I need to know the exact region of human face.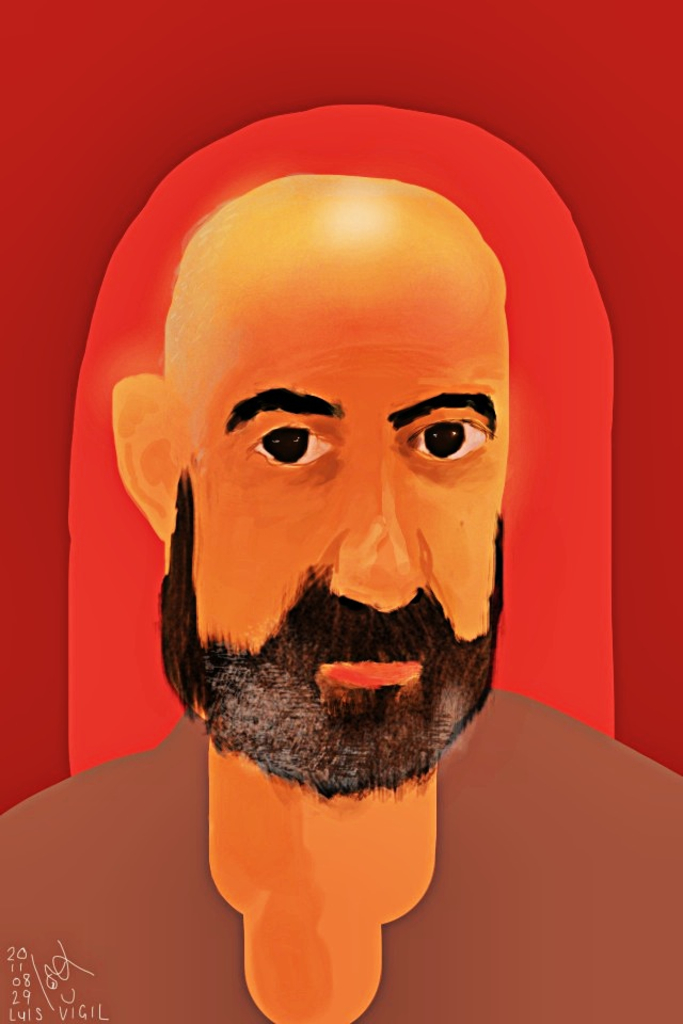
Region: (158,187,515,805).
